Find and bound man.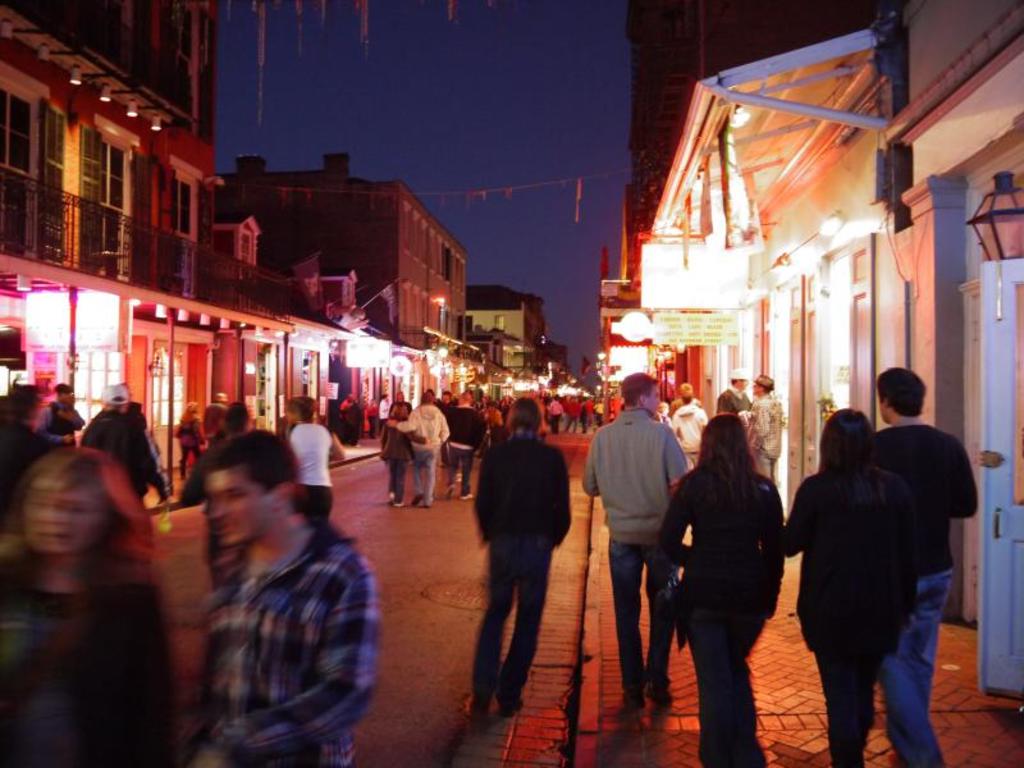
Bound: {"left": 438, "top": 387, "right": 492, "bottom": 508}.
